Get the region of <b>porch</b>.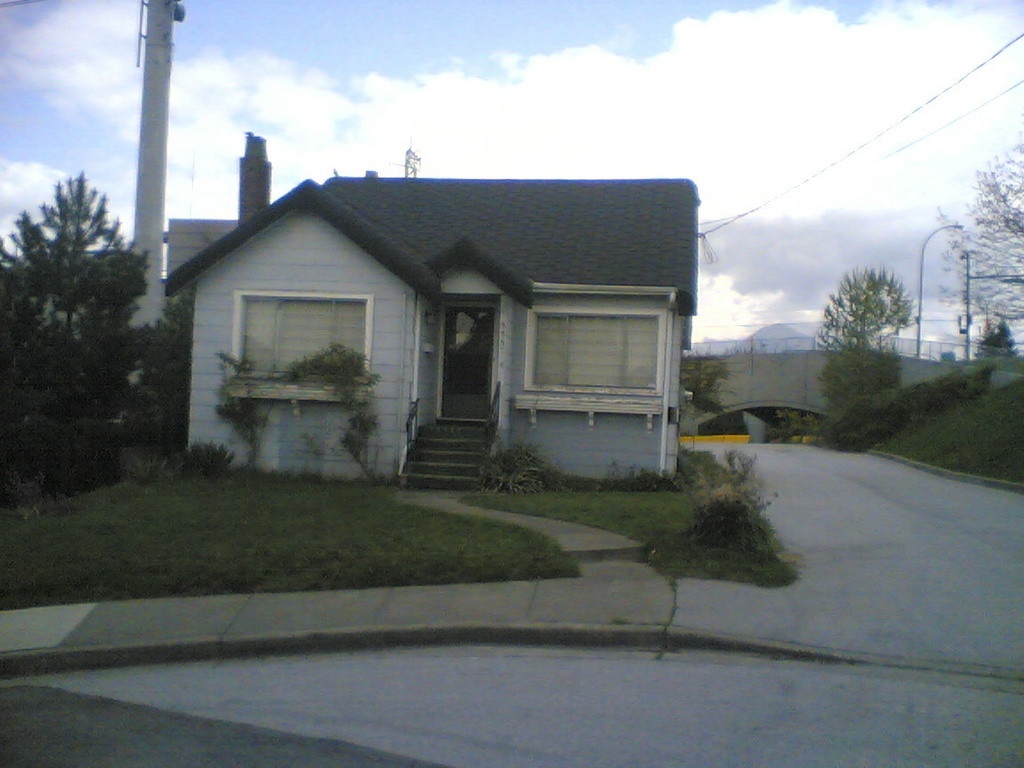
bbox=(396, 414, 490, 491).
